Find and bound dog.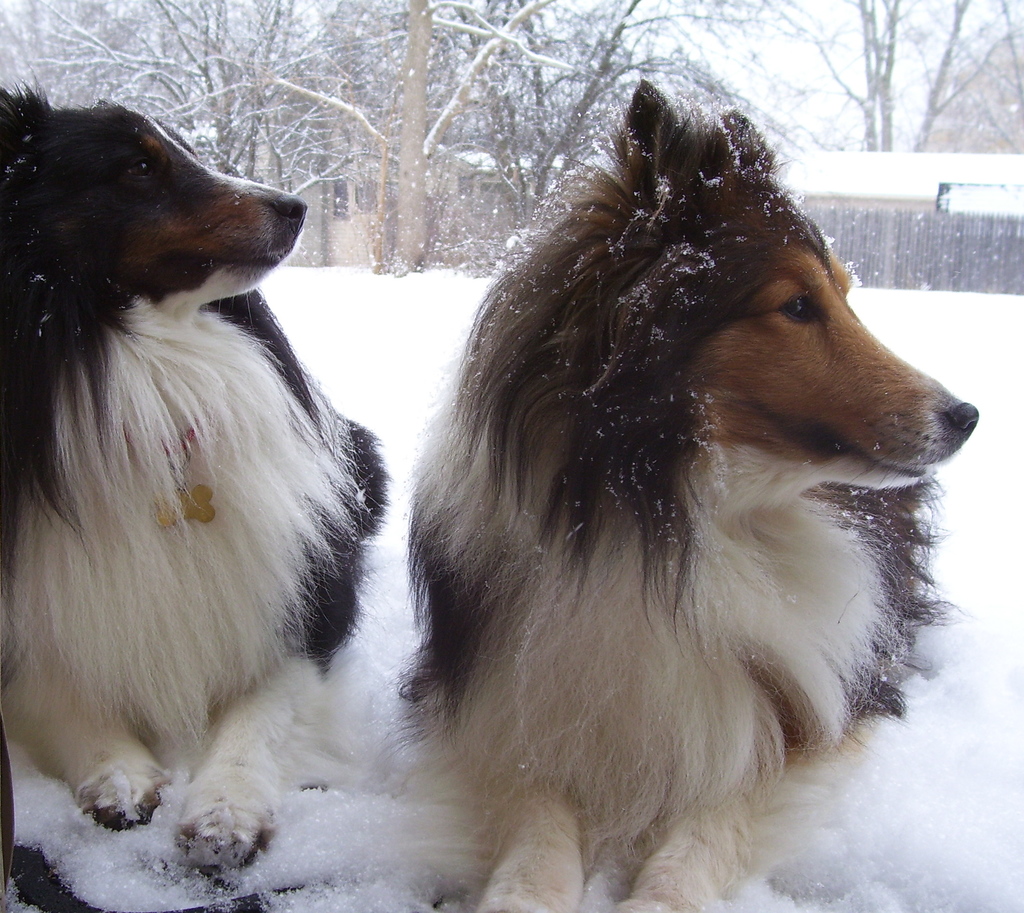
Bound: 390 75 984 912.
